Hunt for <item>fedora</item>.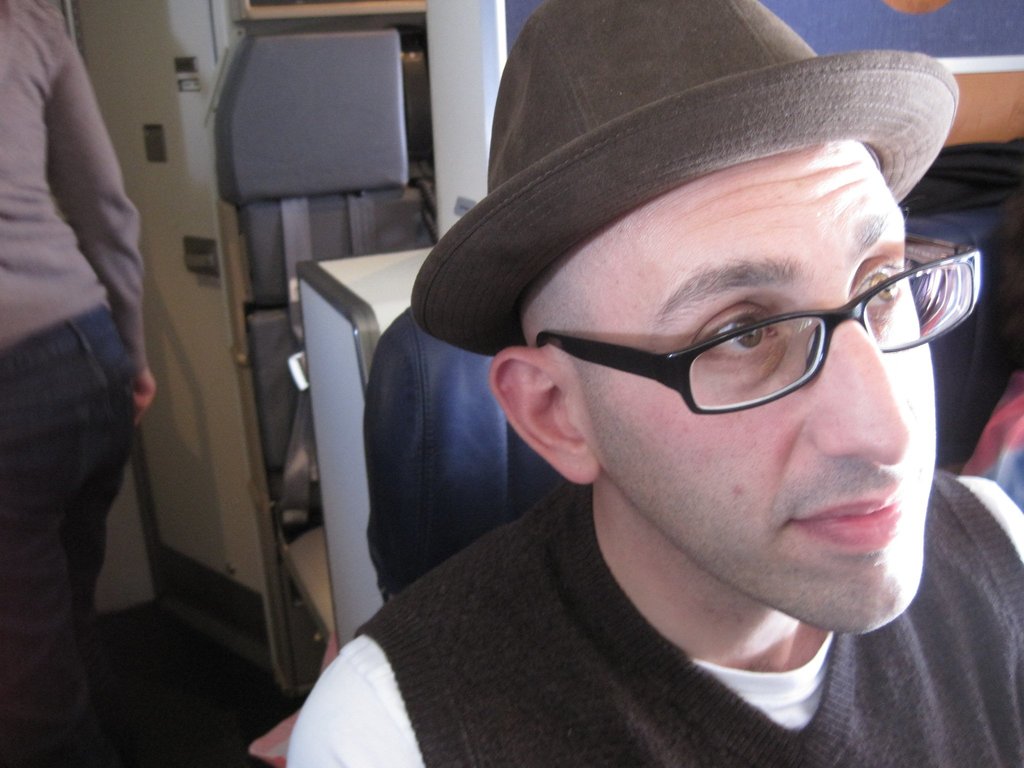
Hunted down at x1=410 y1=3 x2=964 y2=360.
